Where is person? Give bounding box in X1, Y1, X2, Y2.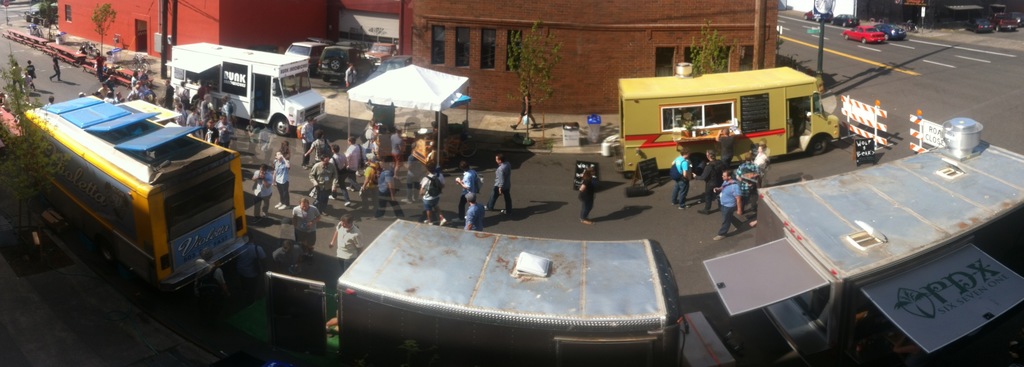
755, 136, 772, 179.
